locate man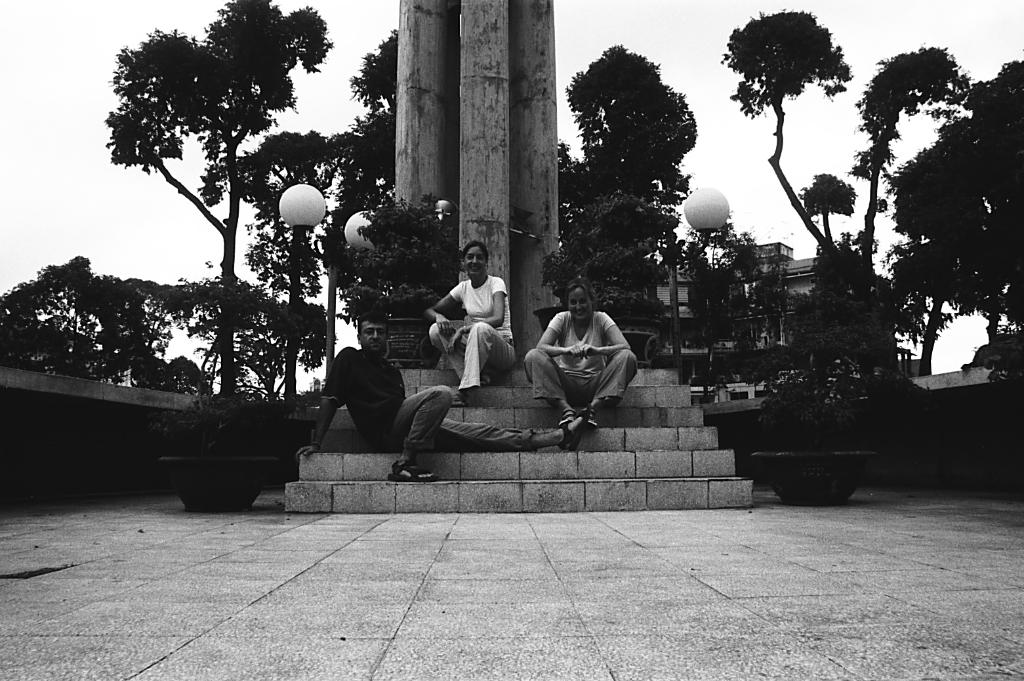
box(297, 314, 590, 482)
